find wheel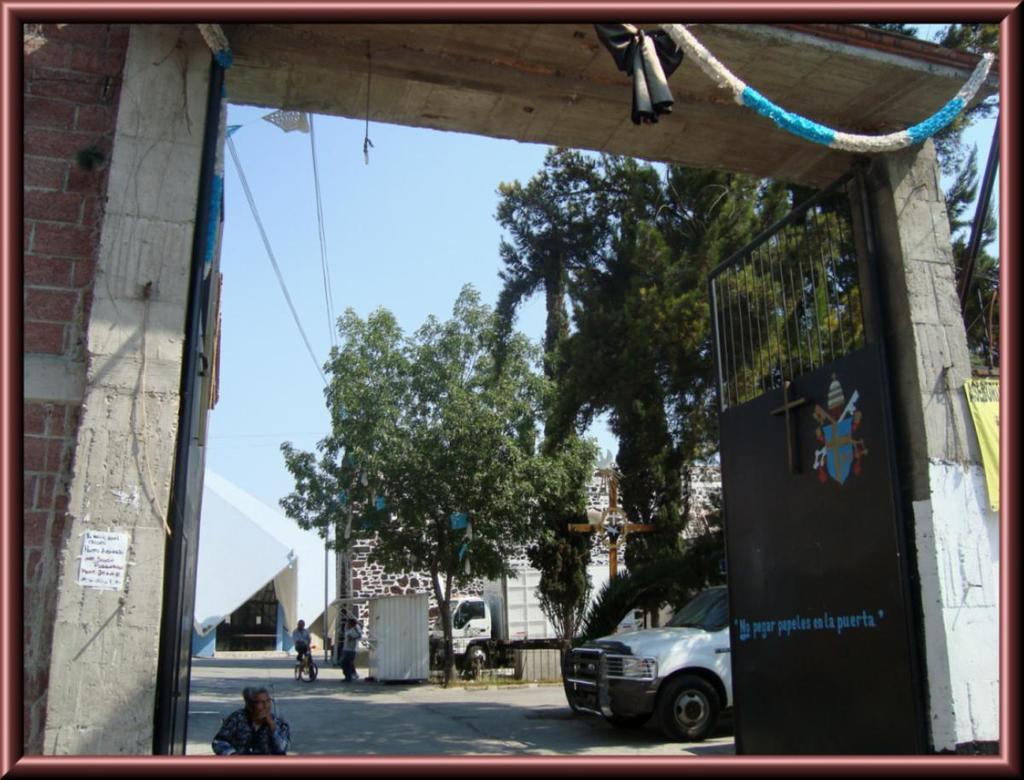
303, 661, 318, 680
